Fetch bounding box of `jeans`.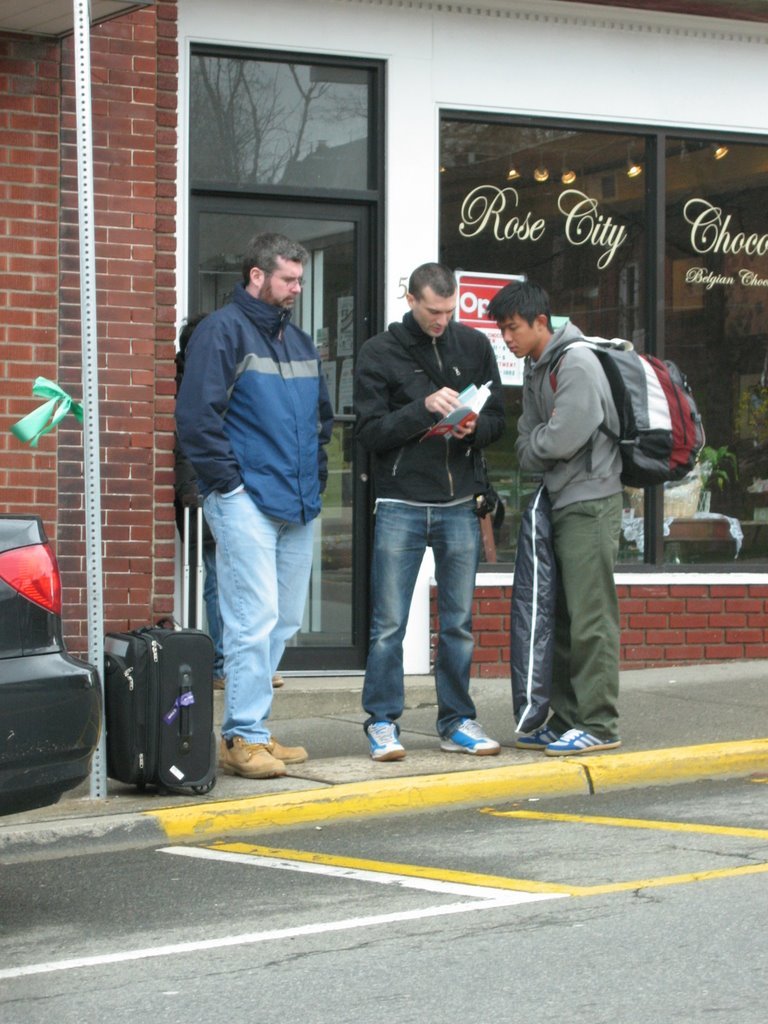
Bbox: pyautogui.locateOnScreen(199, 482, 314, 741).
